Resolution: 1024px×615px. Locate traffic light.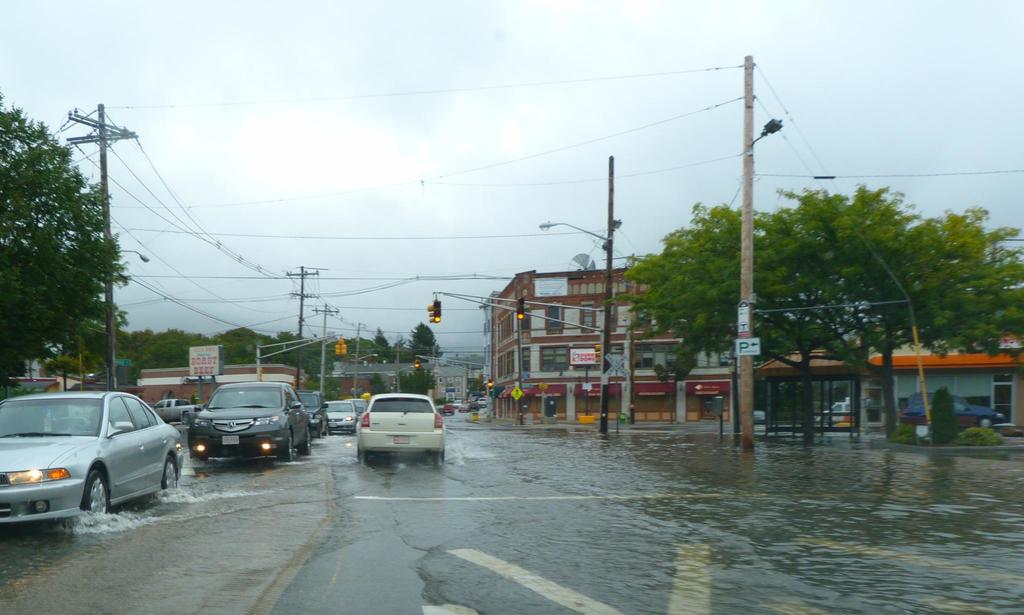
box(515, 298, 524, 319).
